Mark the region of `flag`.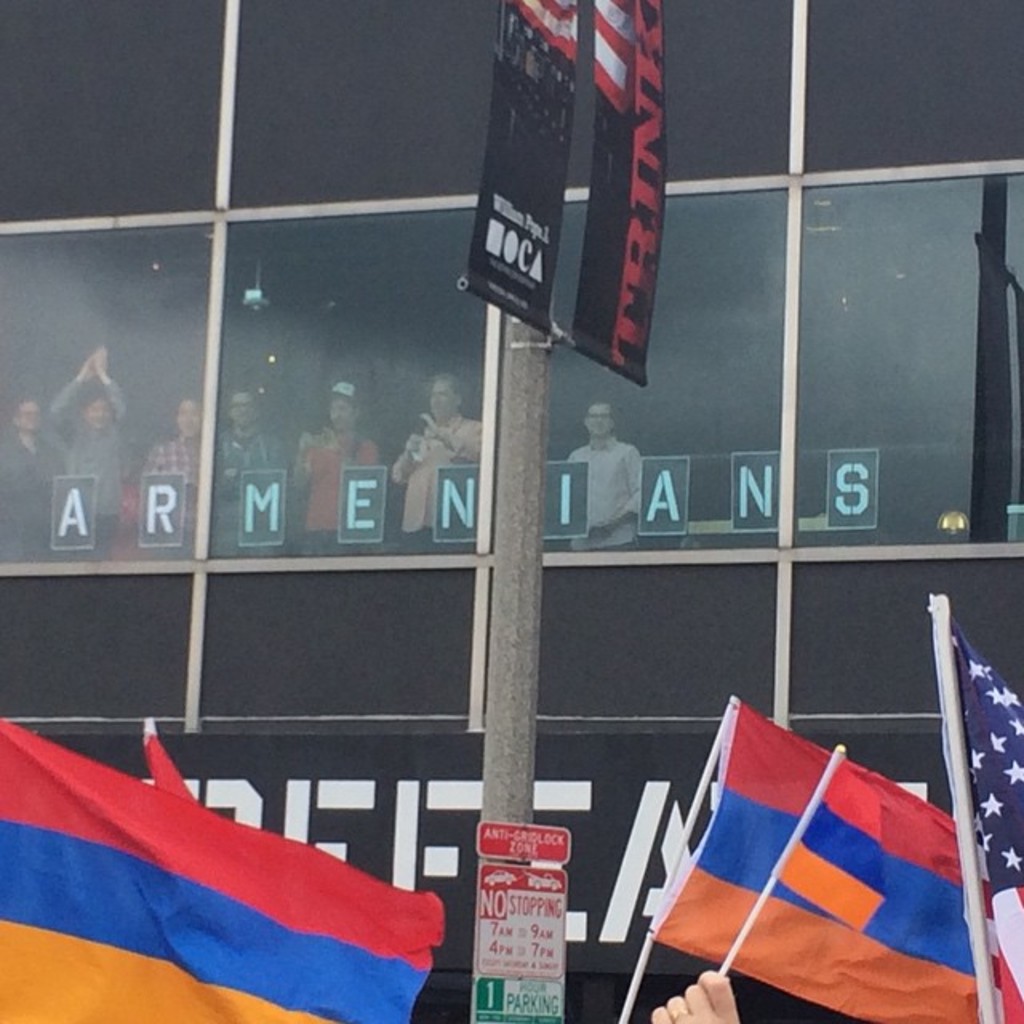
Region: x1=144 y1=707 x2=211 y2=810.
